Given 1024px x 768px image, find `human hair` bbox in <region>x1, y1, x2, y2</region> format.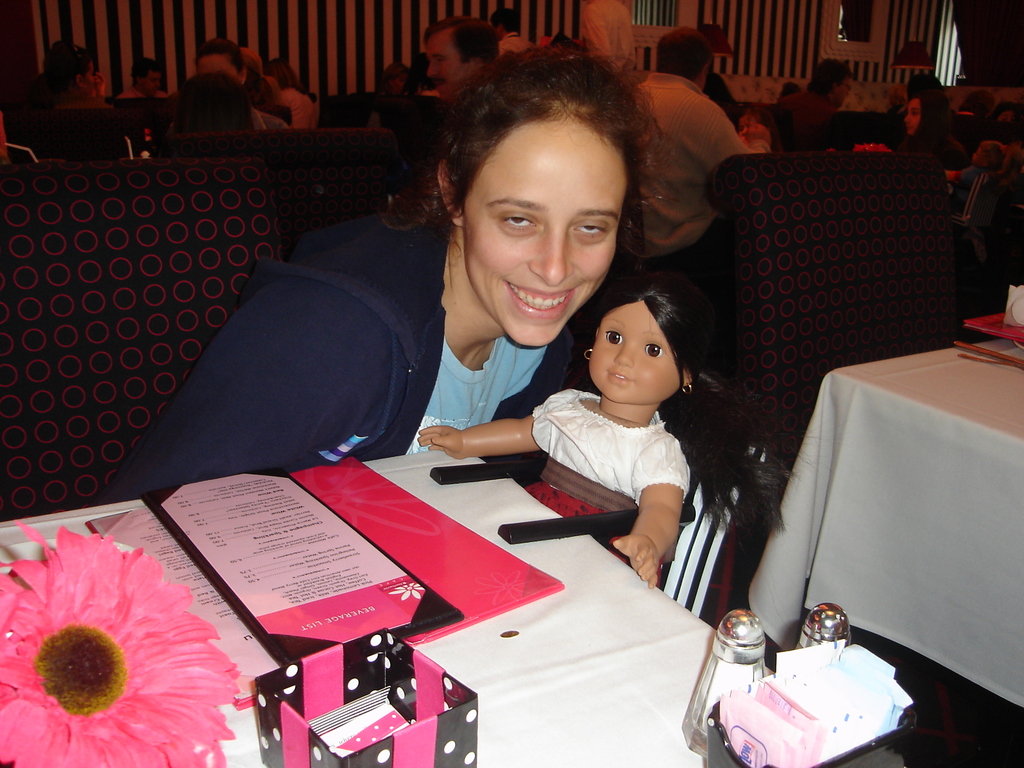
<region>959, 91, 996, 117</region>.
